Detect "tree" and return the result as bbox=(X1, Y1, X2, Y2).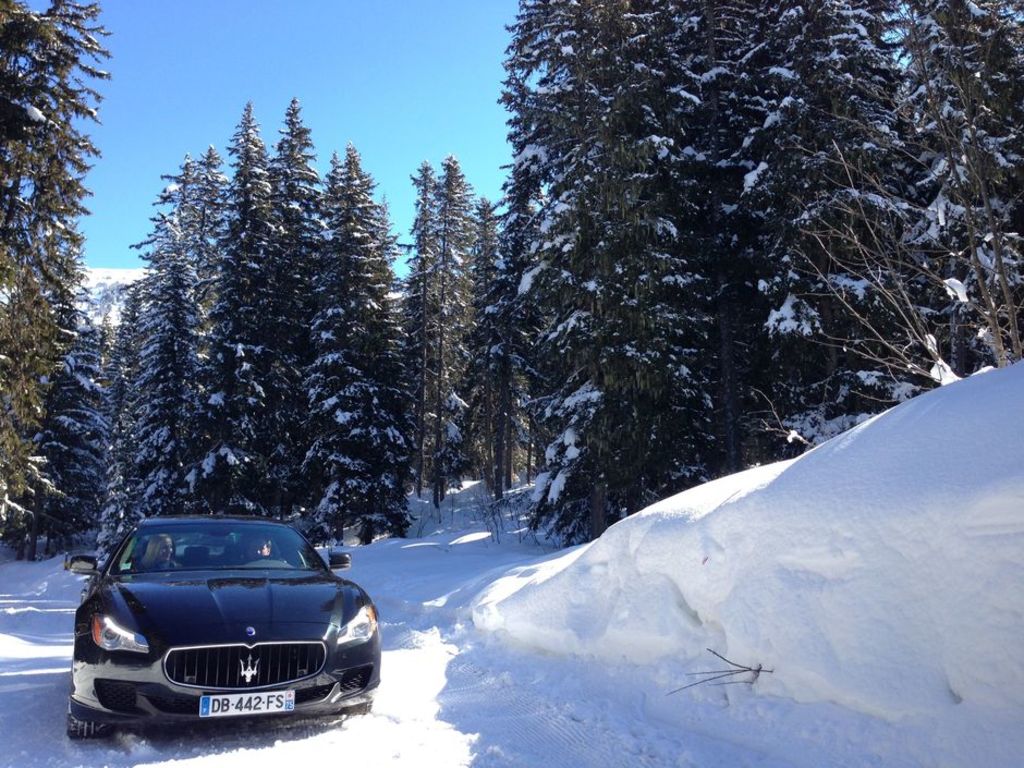
bbox=(568, 0, 796, 547).
